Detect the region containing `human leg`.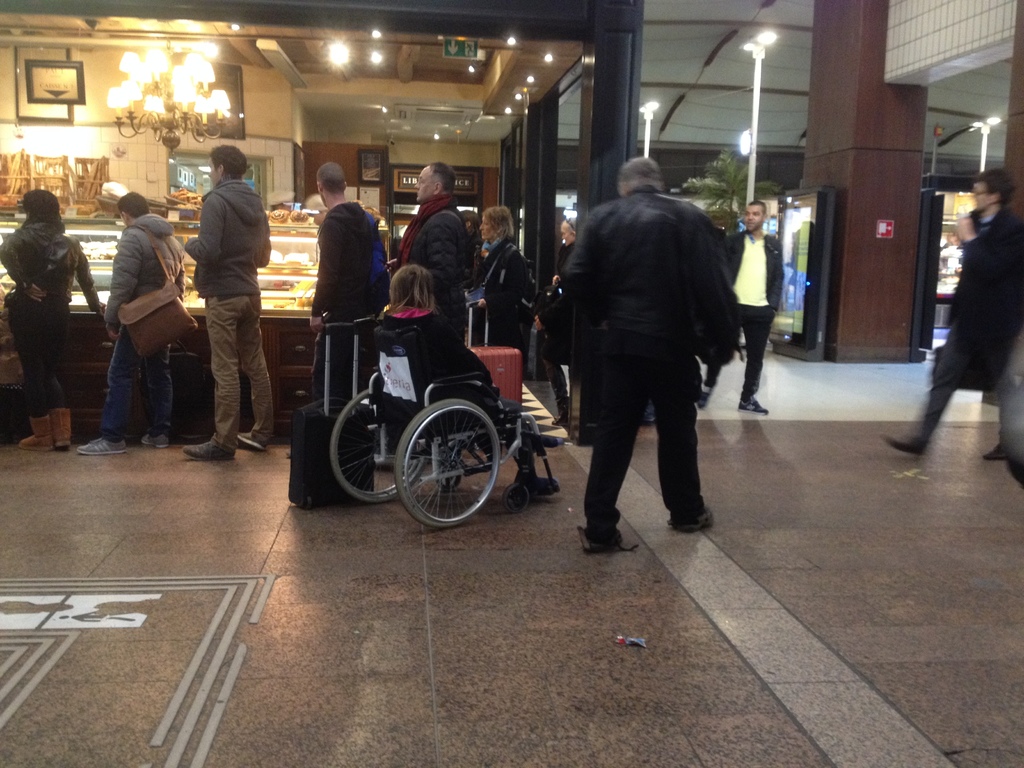
[left=79, top=331, right=141, bottom=450].
